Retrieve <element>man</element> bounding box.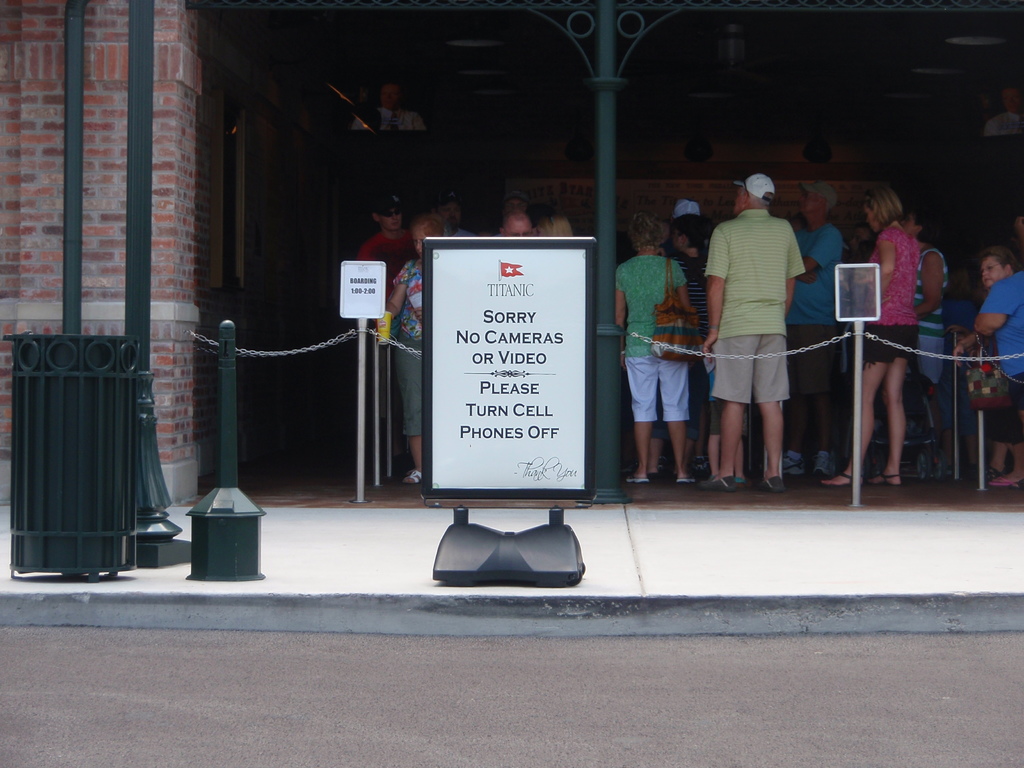
Bounding box: box=[781, 175, 854, 482].
